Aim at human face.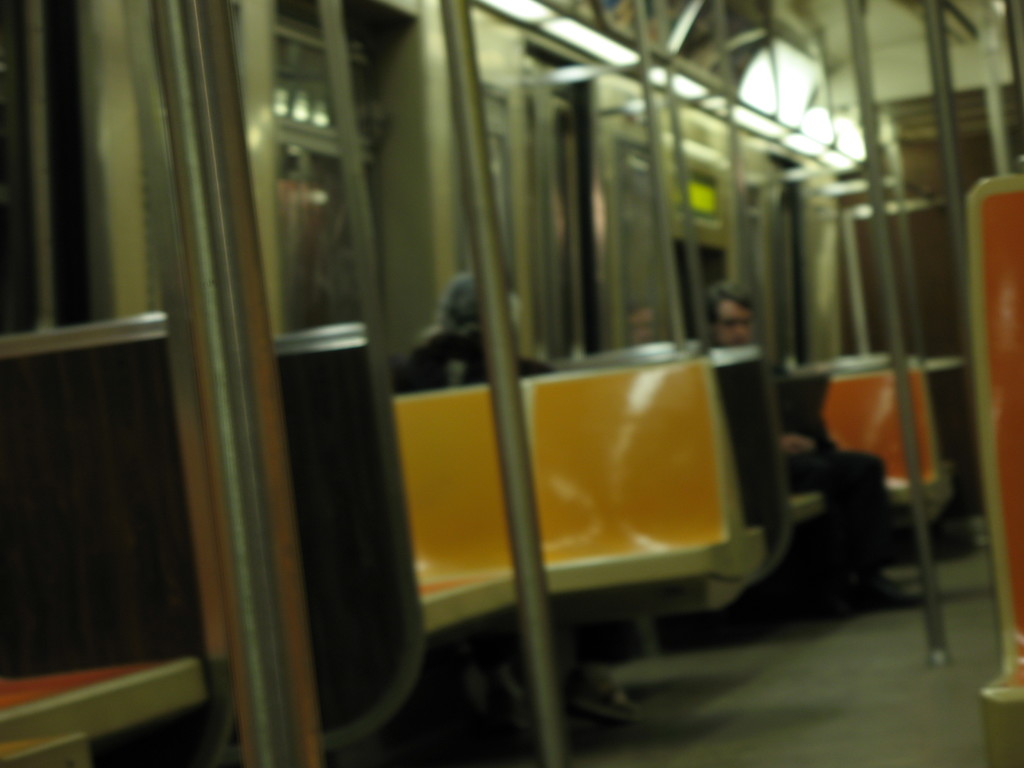
Aimed at l=711, t=298, r=751, b=346.
